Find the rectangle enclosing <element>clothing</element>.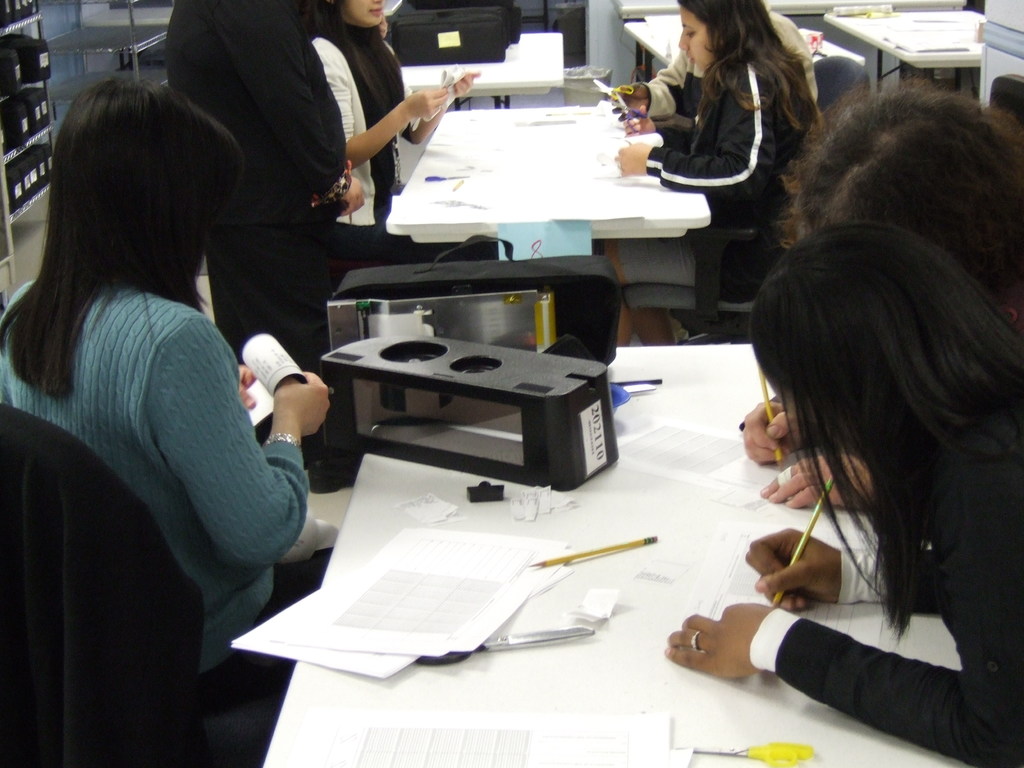
(x1=314, y1=17, x2=498, y2=259).
